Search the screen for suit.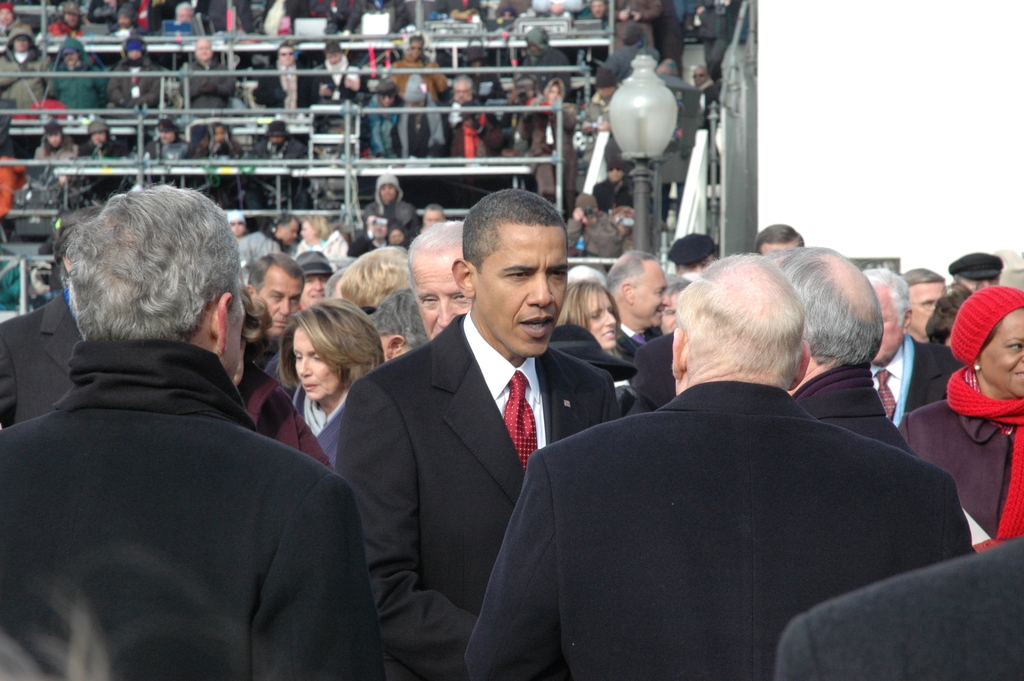
Found at [x1=459, y1=377, x2=972, y2=680].
